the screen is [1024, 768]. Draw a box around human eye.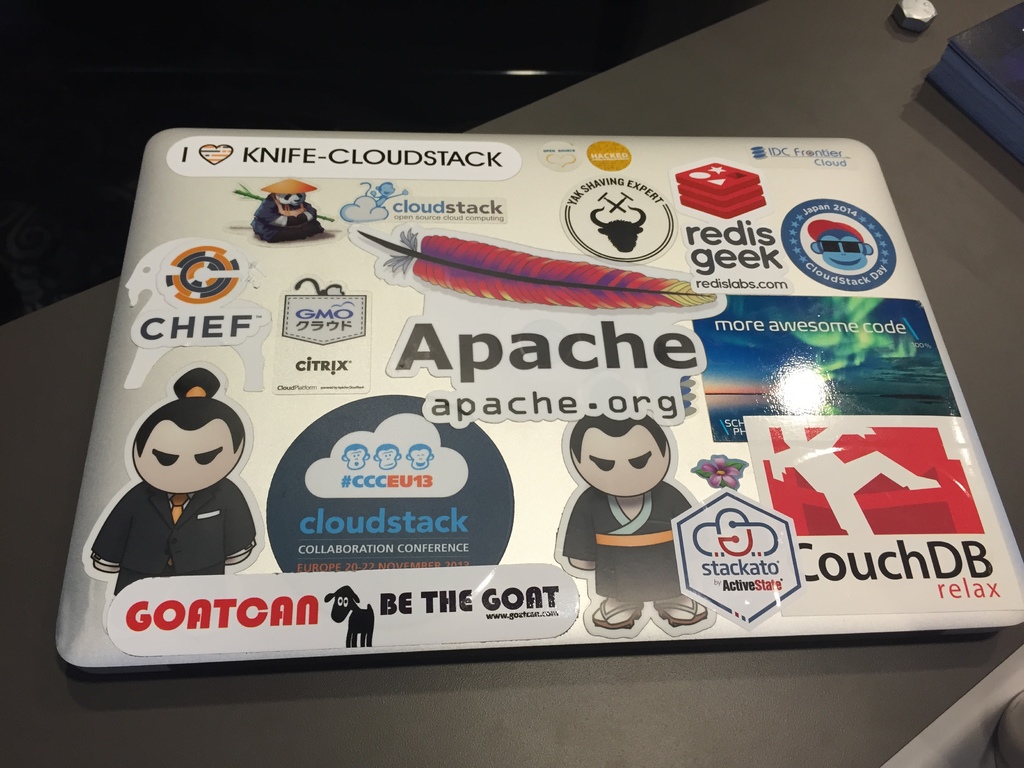
[x1=626, y1=452, x2=653, y2=472].
